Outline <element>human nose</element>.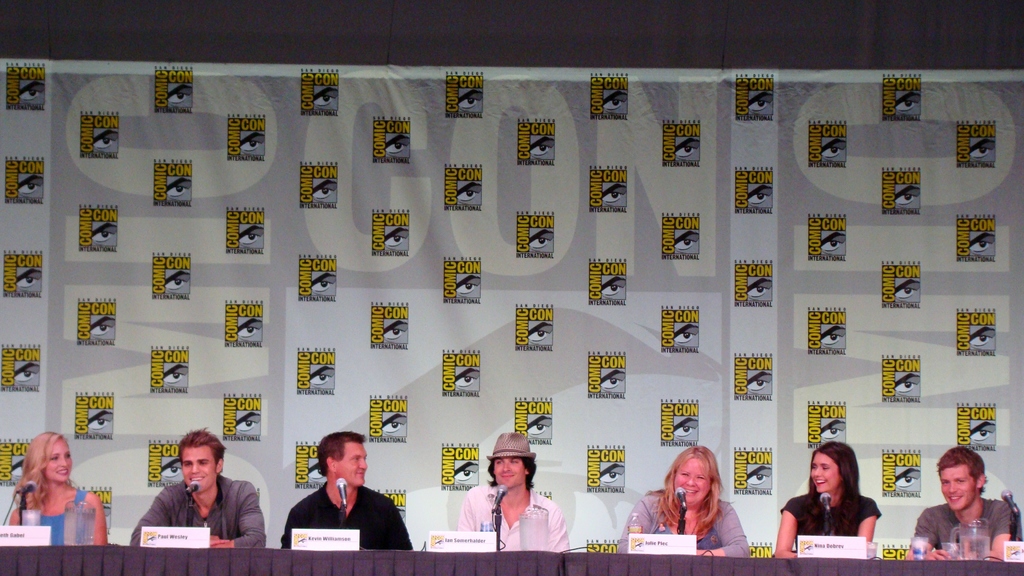
Outline: [x1=948, y1=482, x2=956, y2=495].
